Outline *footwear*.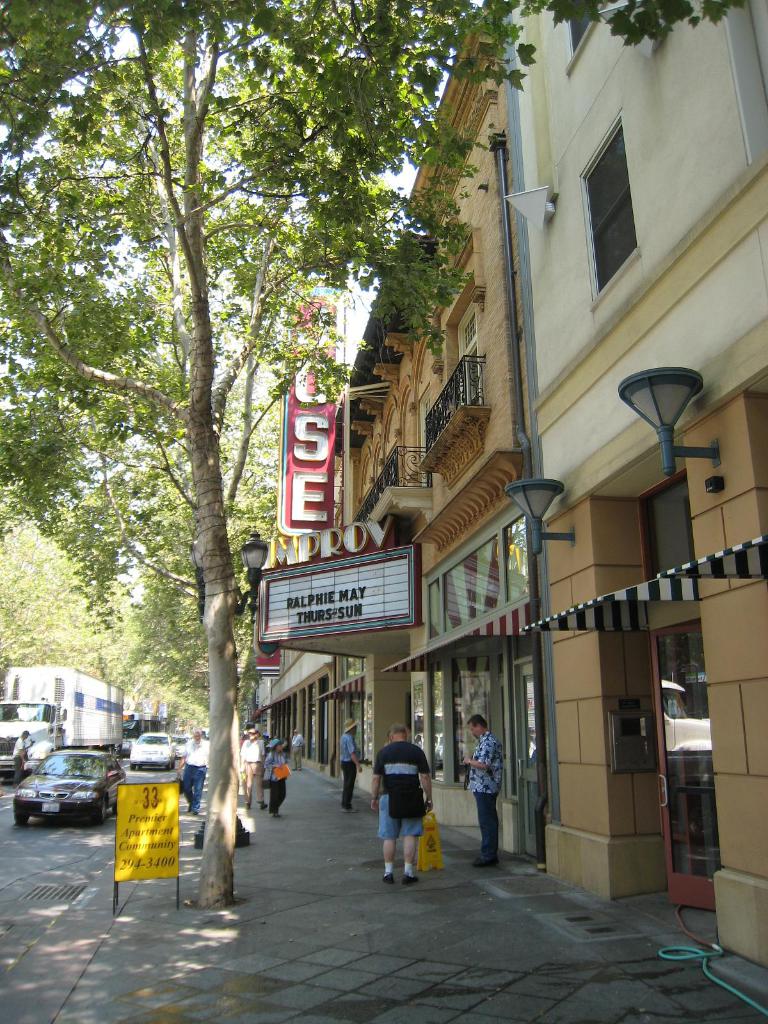
Outline: <region>399, 874, 420, 888</region>.
